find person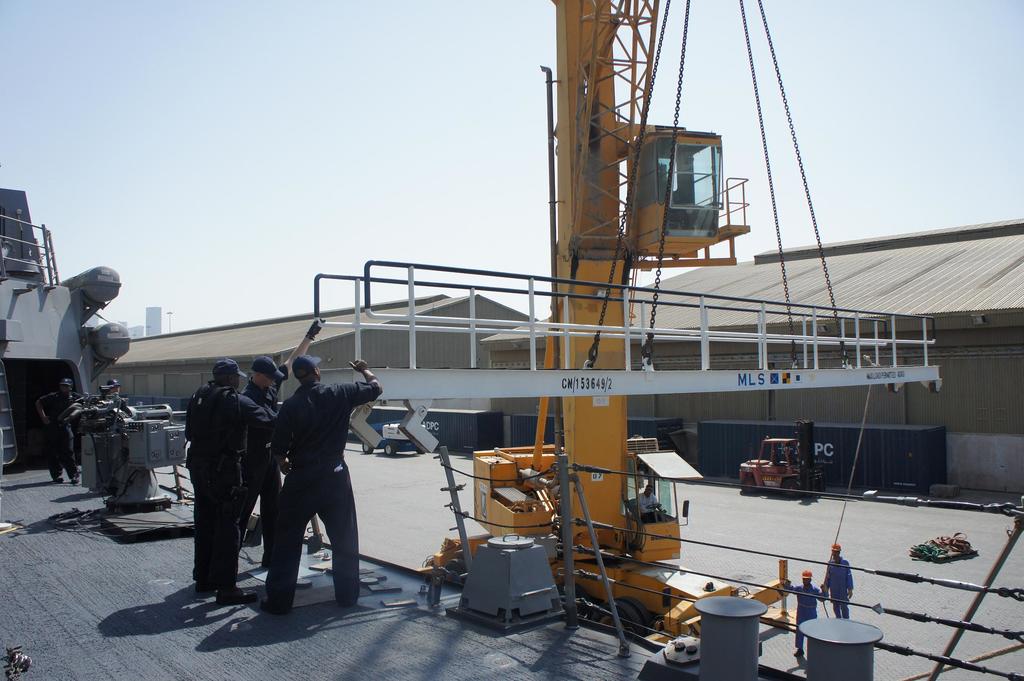
(816,544,858,620)
